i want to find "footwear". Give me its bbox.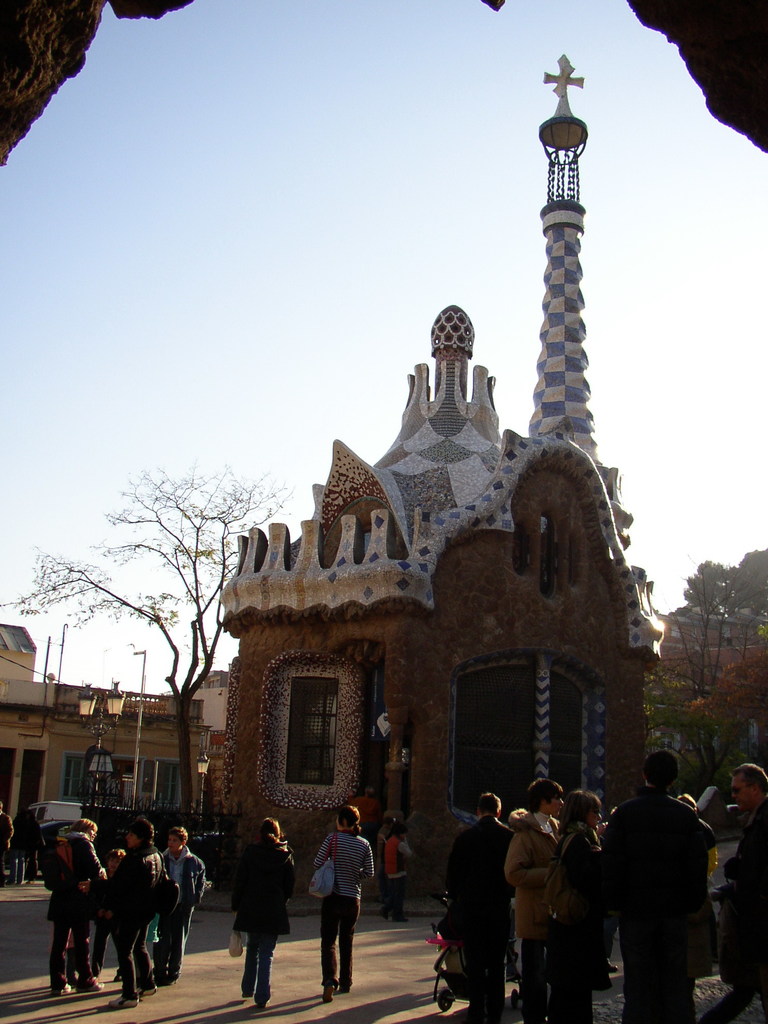
bbox=(74, 978, 112, 992).
